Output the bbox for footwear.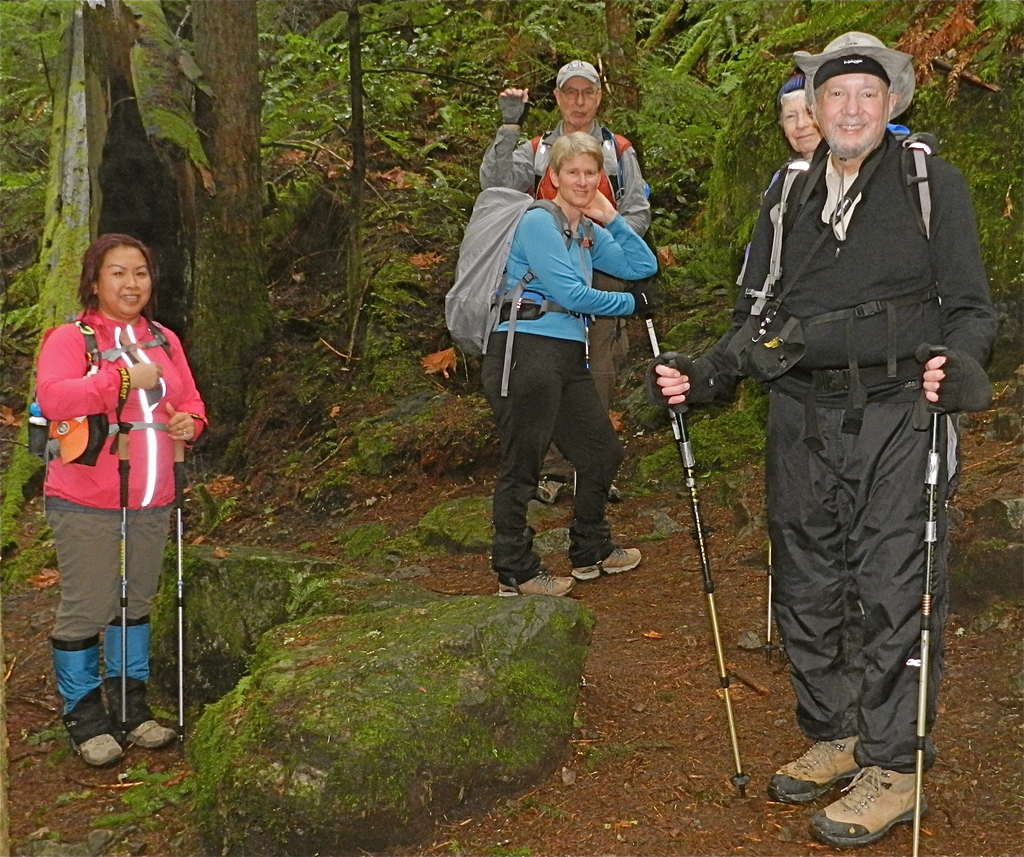
select_region(498, 568, 575, 598).
